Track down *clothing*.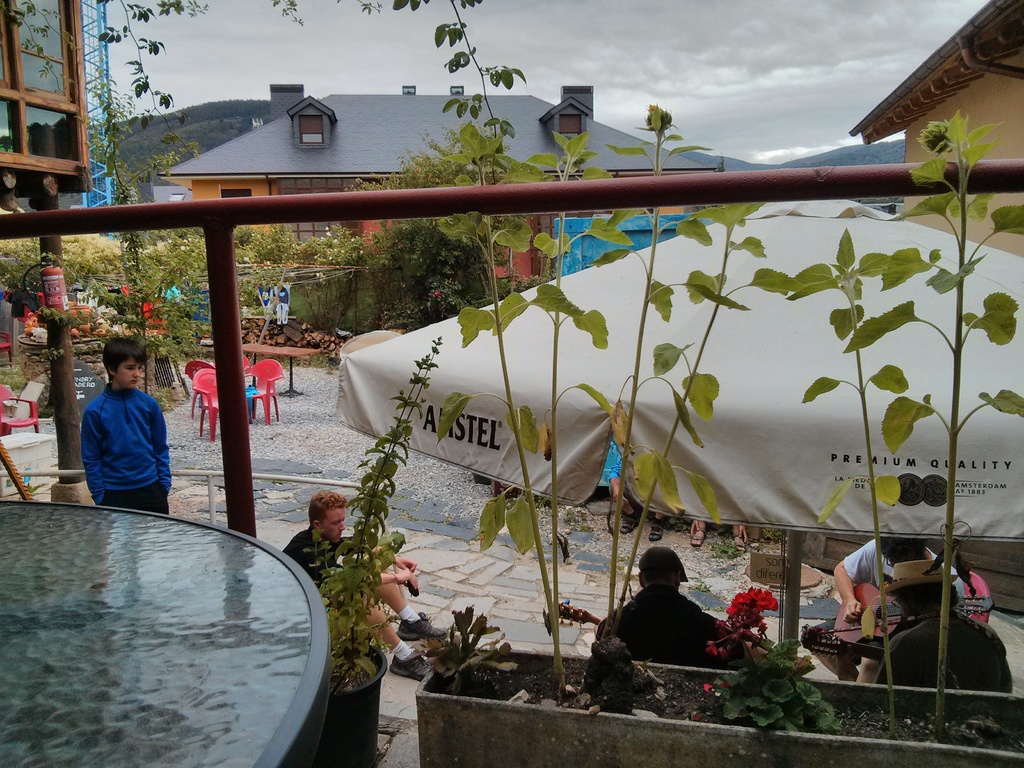
Tracked to (850, 547, 945, 694).
